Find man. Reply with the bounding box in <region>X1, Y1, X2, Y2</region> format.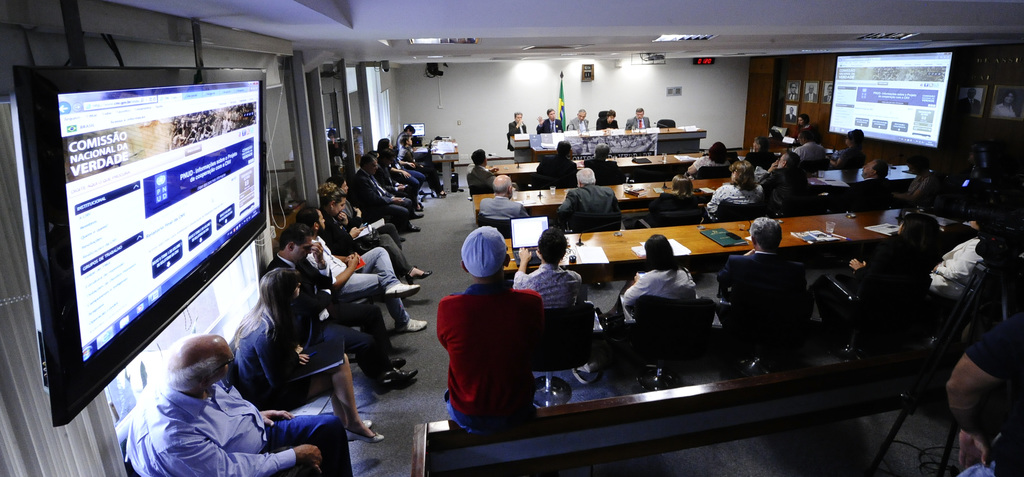
<region>822, 85, 833, 103</region>.
